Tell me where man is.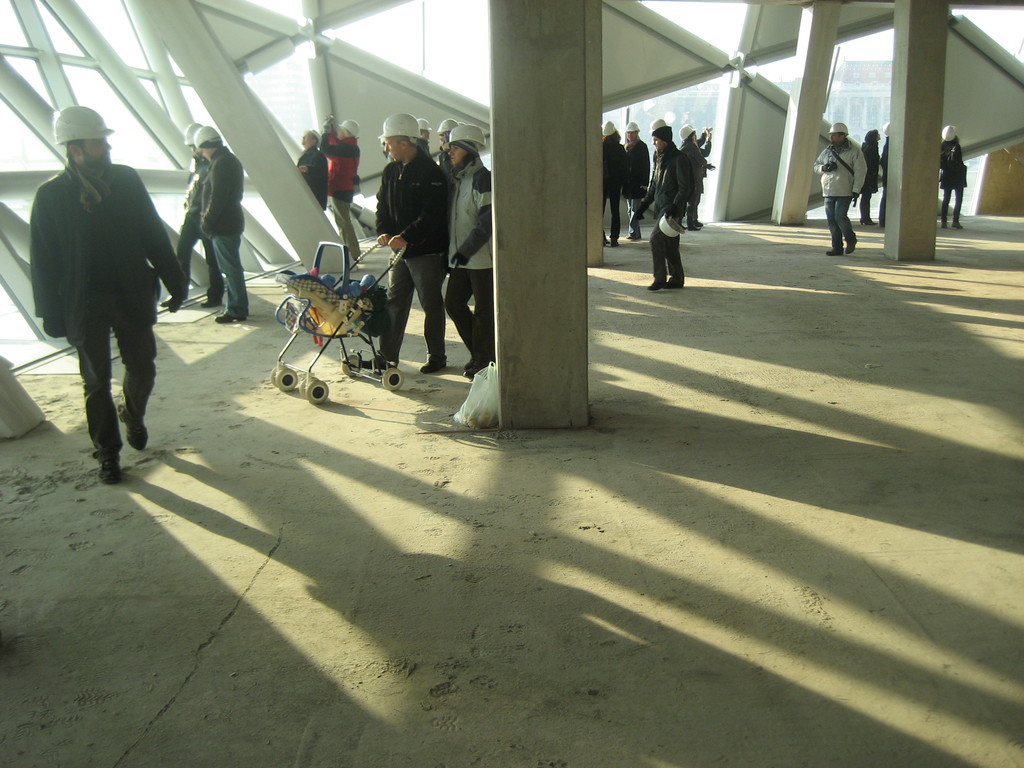
man is at box(634, 127, 693, 290).
